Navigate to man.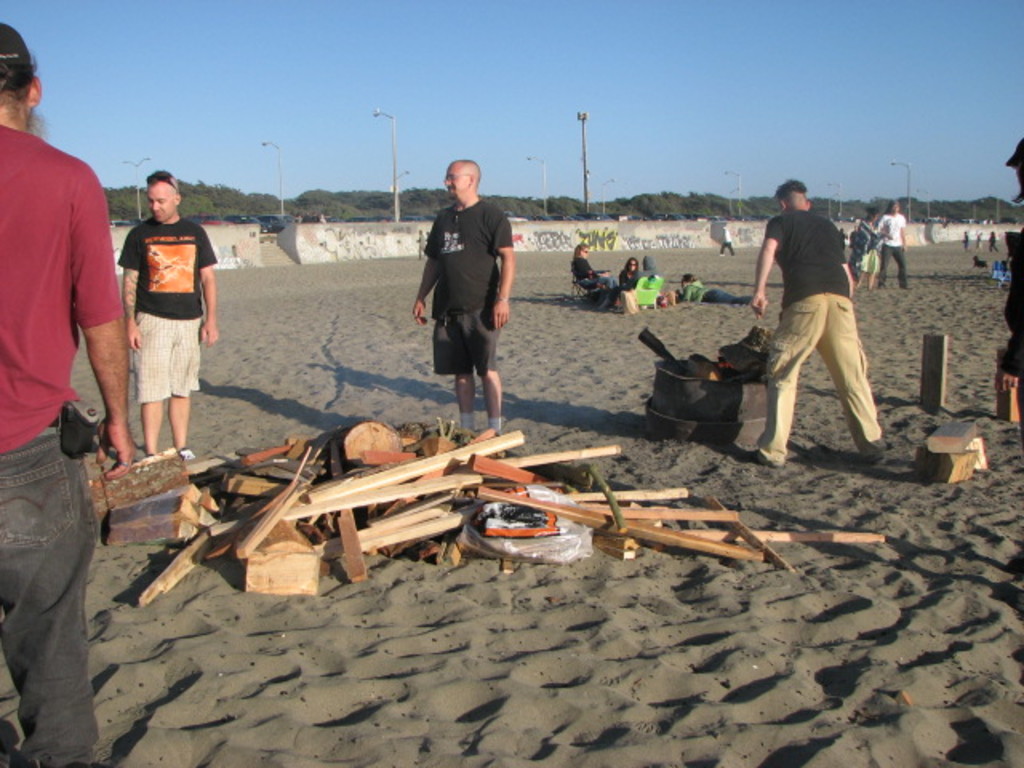
Navigation target: 0/21/139/766.
